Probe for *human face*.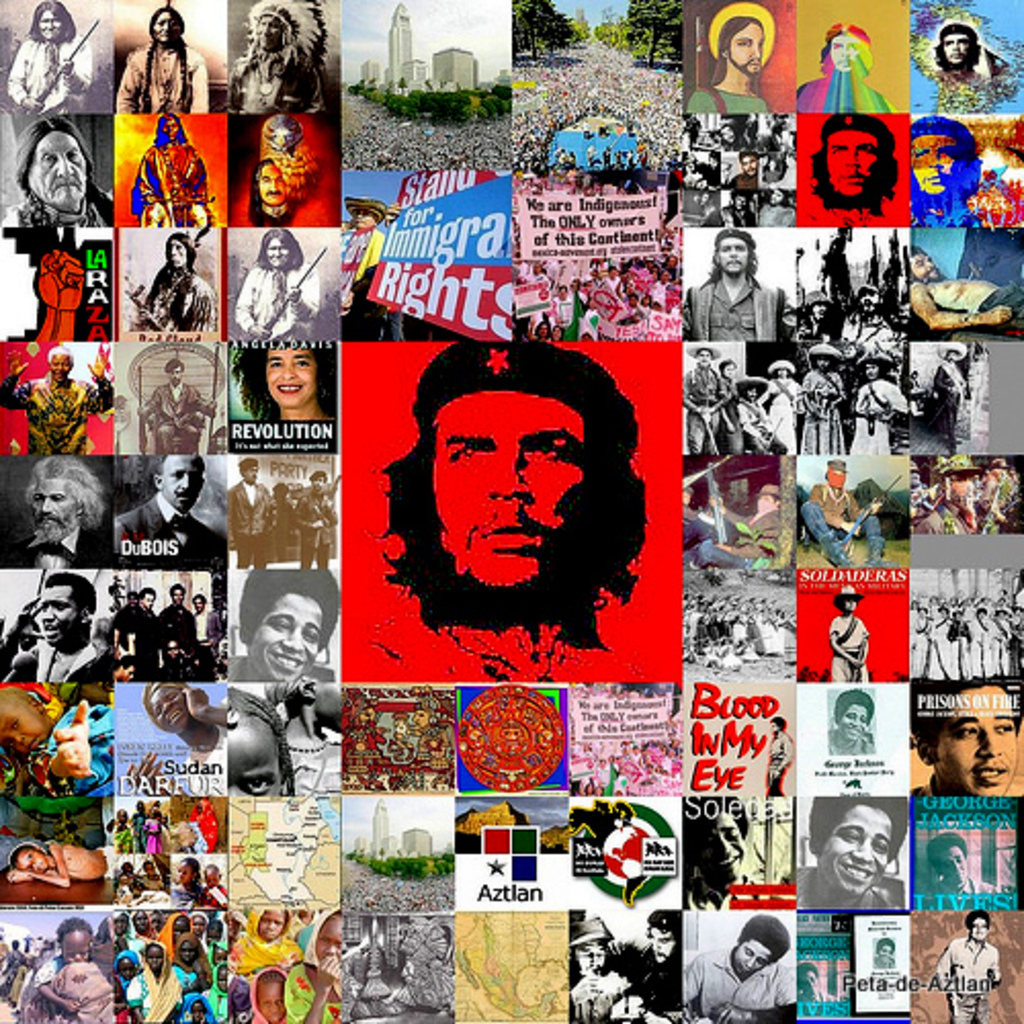
Probe result: left=739, top=154, right=758, bottom=176.
